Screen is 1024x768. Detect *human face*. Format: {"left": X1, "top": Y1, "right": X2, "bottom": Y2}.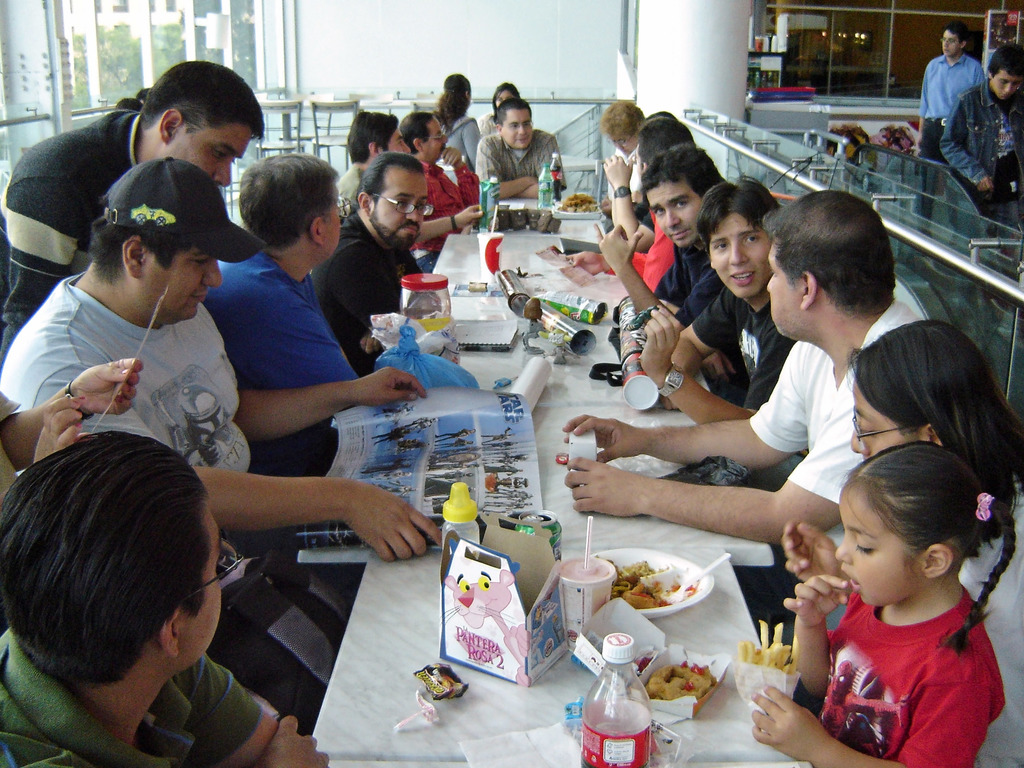
{"left": 842, "top": 486, "right": 921, "bottom": 605}.
